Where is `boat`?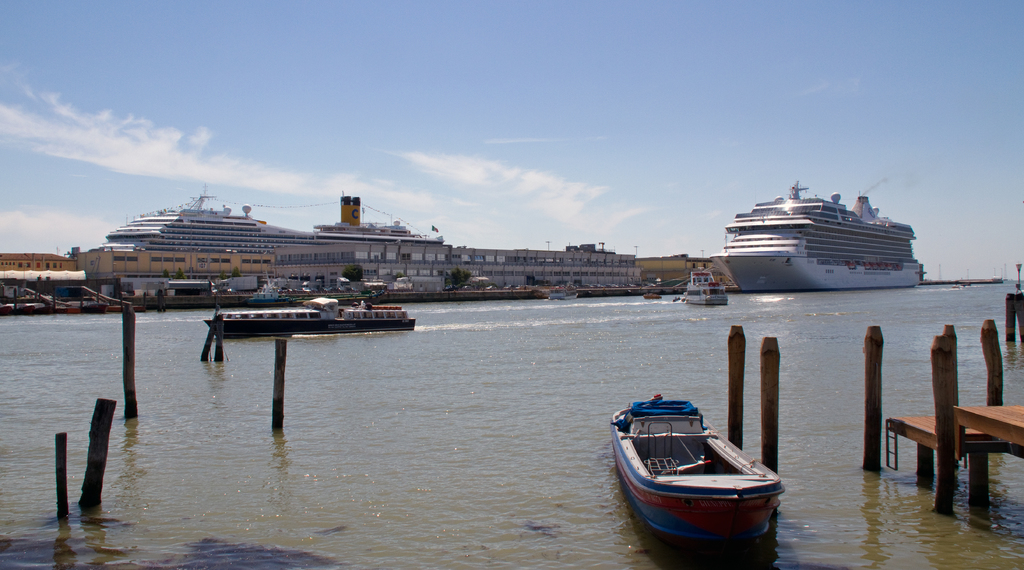
x1=79 y1=302 x2=113 y2=315.
